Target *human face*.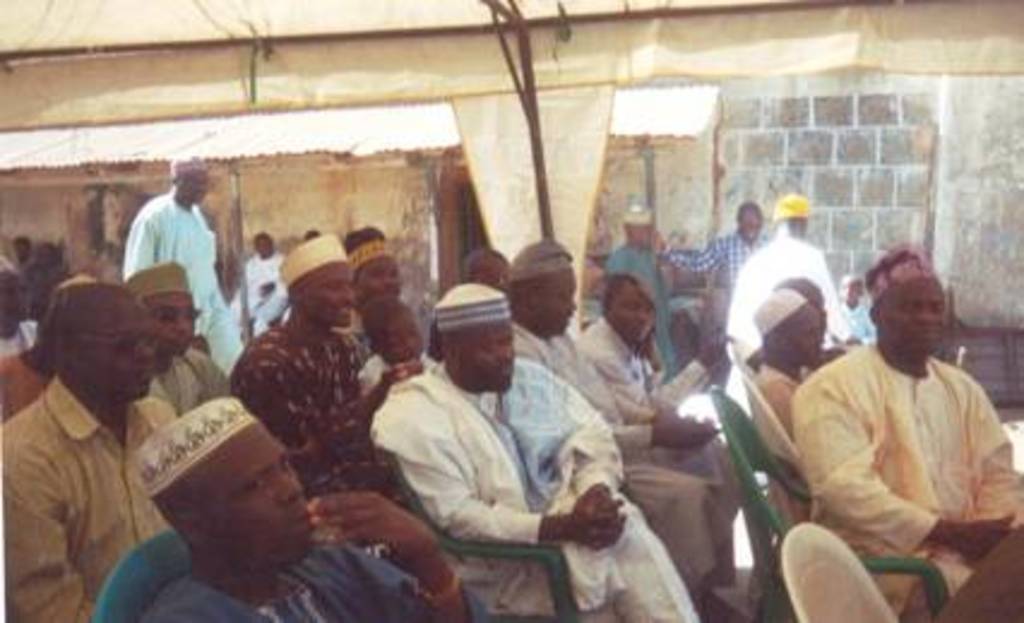
Target region: (298,260,353,332).
